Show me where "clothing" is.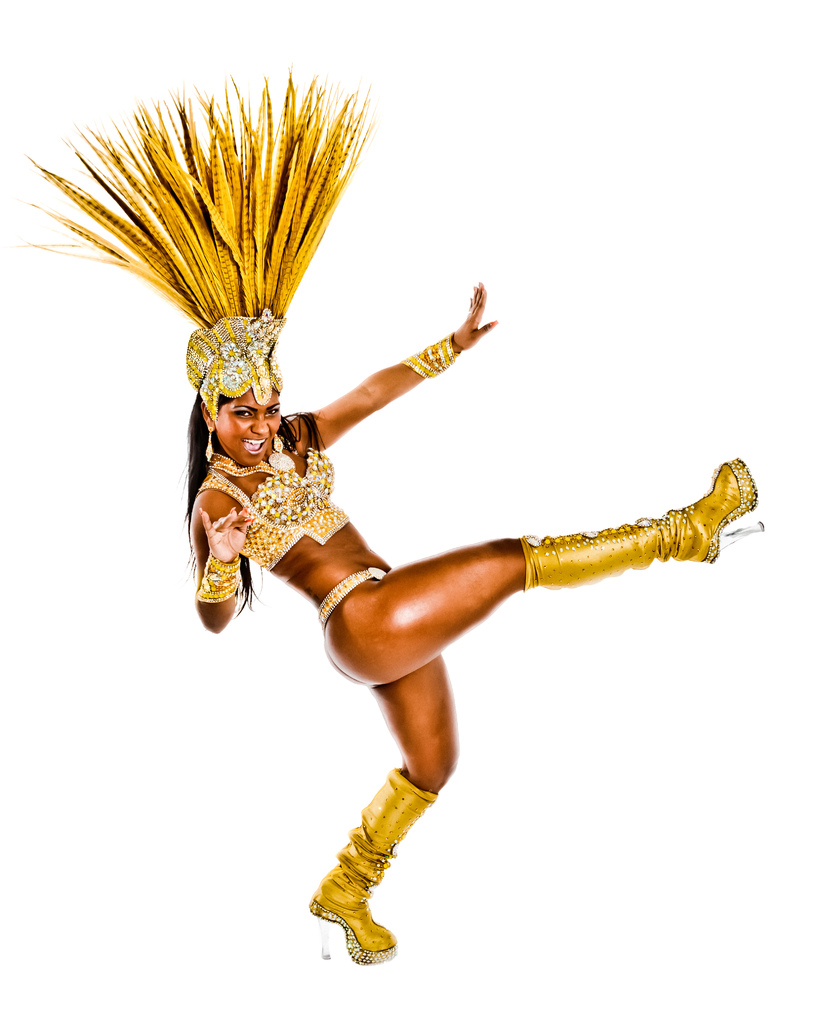
"clothing" is at 10/68/753/970.
